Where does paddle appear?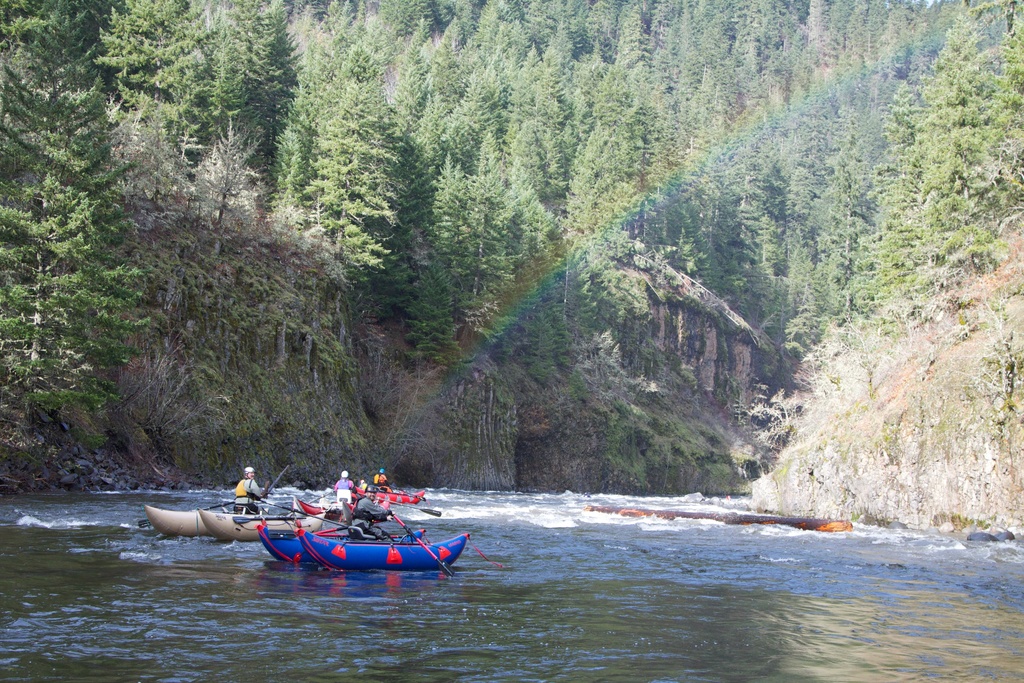
Appears at x1=260 y1=498 x2=349 y2=529.
